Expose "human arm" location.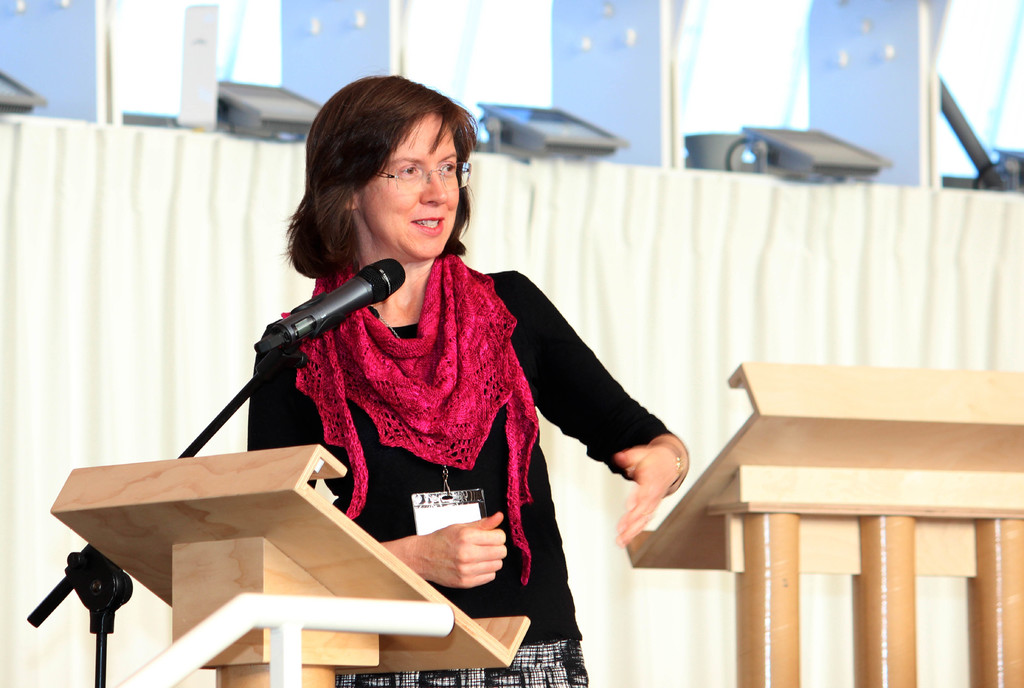
Exposed at region(513, 303, 673, 526).
